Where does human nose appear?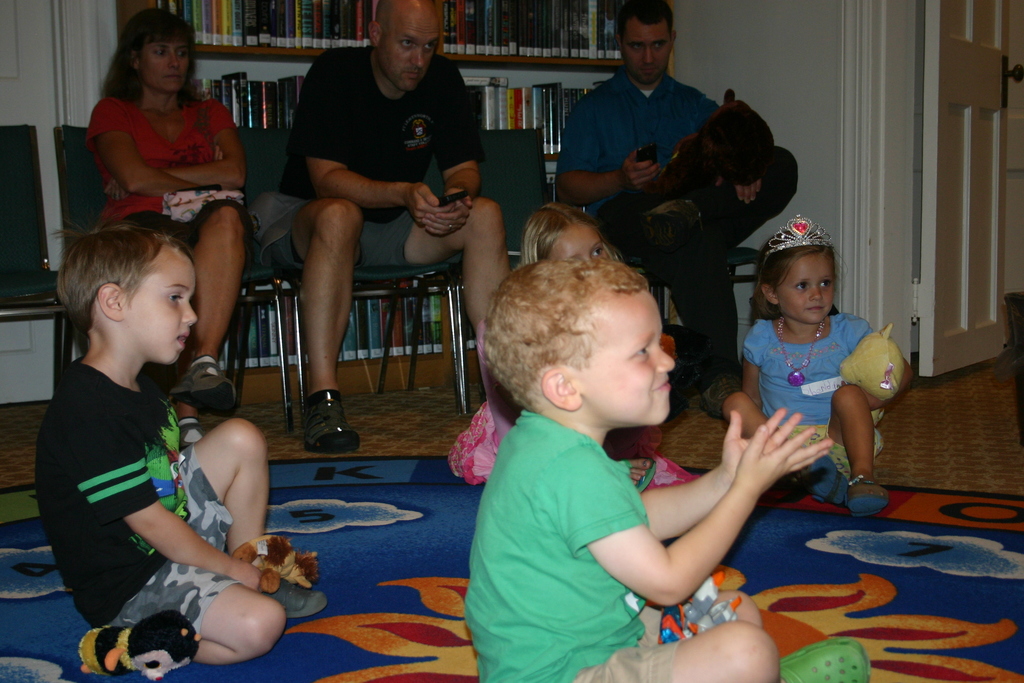
Appears at {"x1": 641, "y1": 47, "x2": 655, "y2": 65}.
